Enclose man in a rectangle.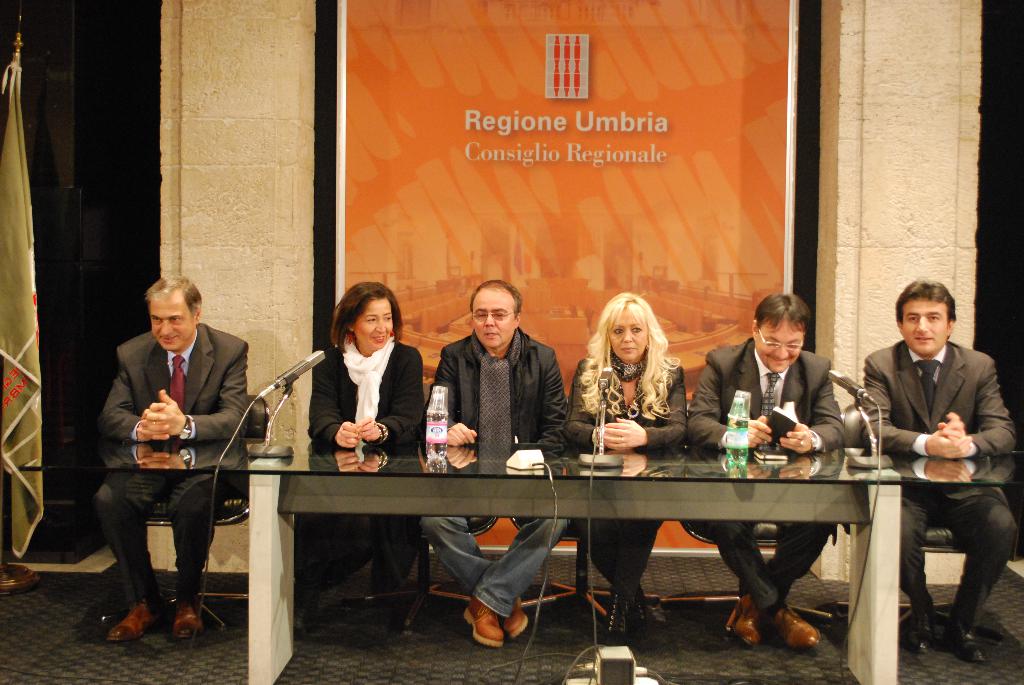
left=99, top=276, right=251, bottom=648.
